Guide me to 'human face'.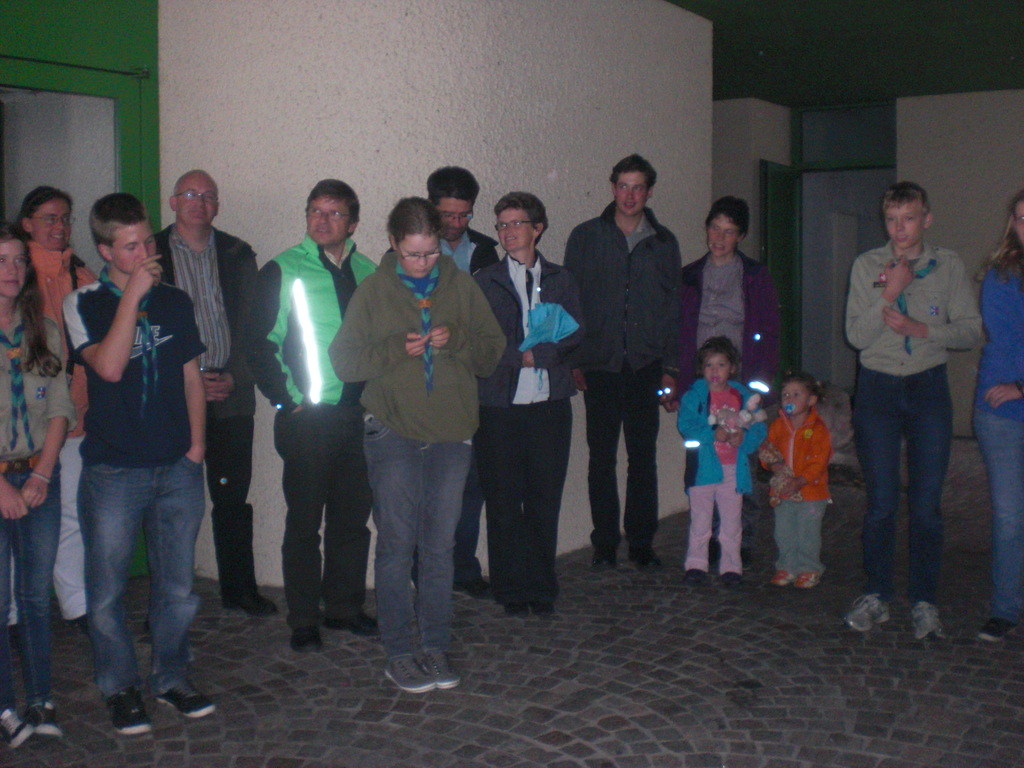
Guidance: crop(888, 201, 923, 243).
